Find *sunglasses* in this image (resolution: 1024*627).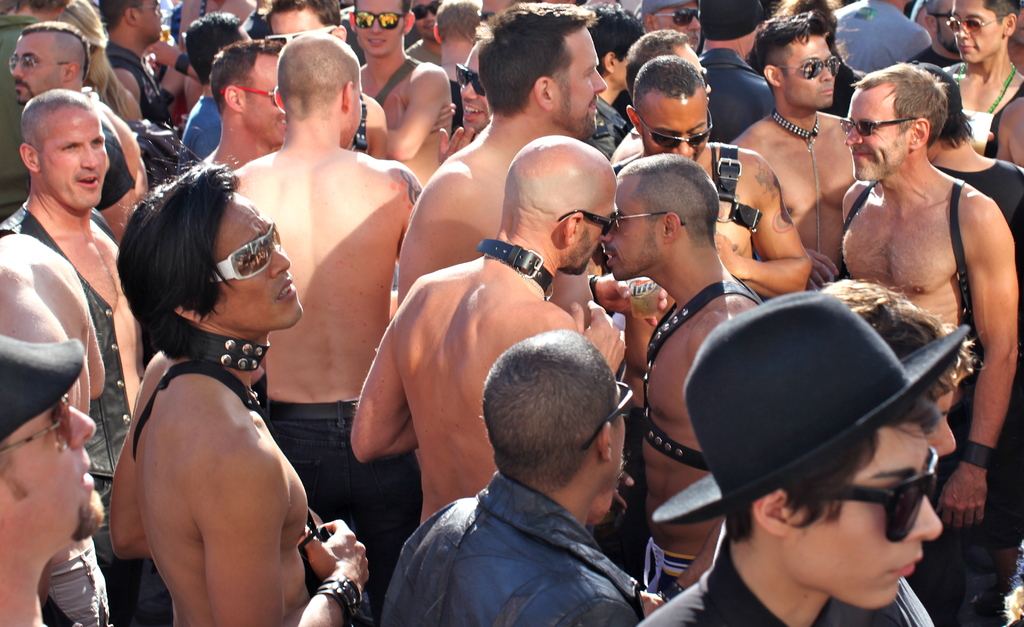
[947, 16, 1002, 37].
